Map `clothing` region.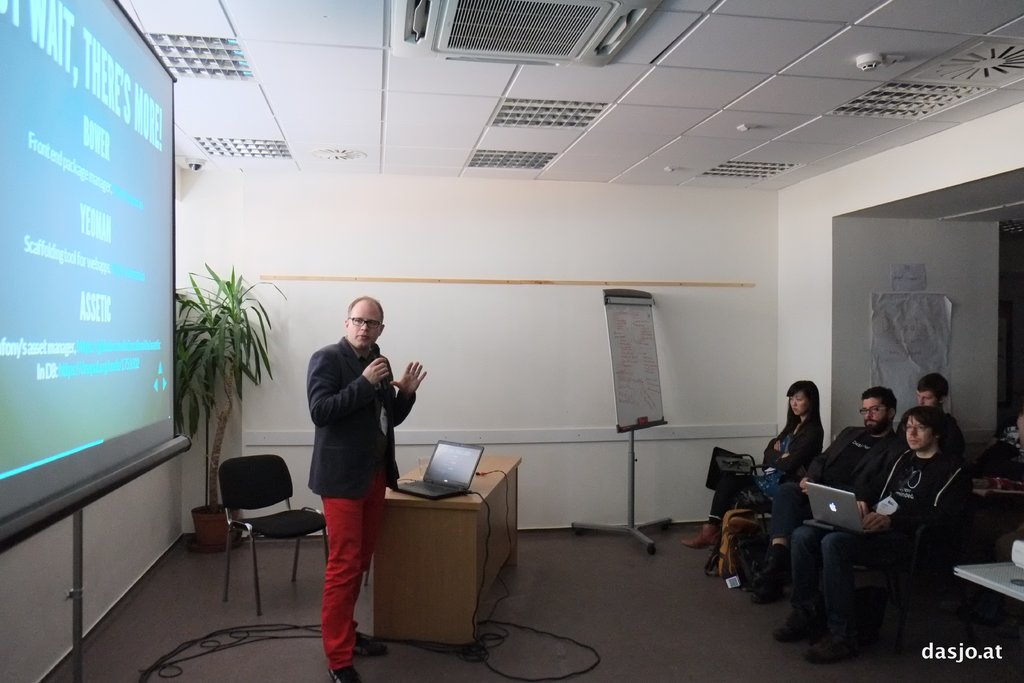
Mapped to 707/419/825/525.
